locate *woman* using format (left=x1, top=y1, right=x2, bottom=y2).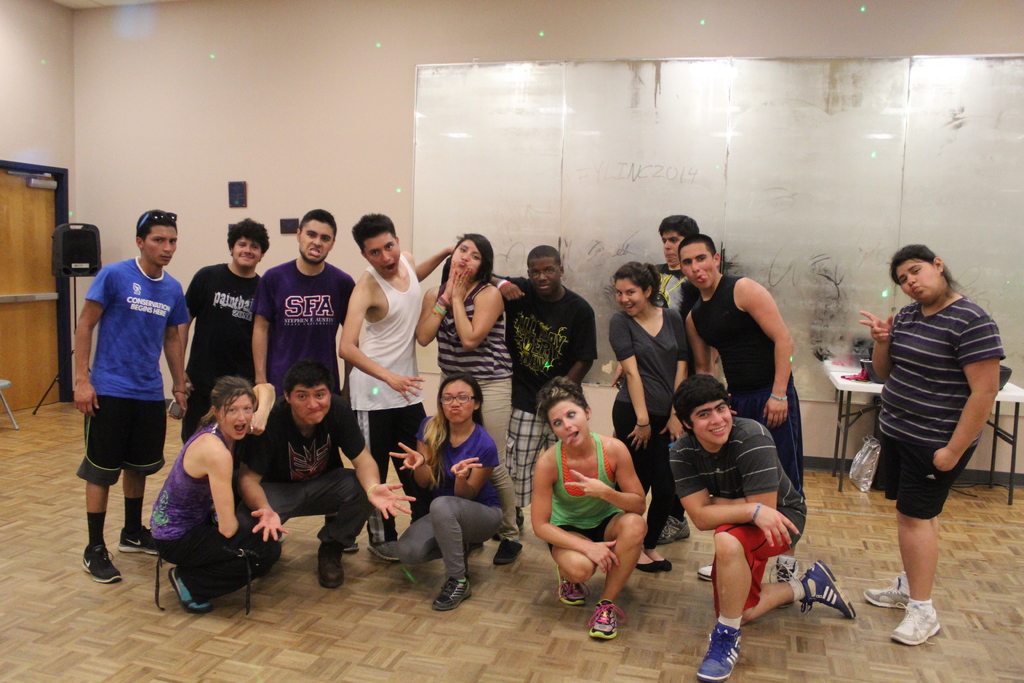
(left=515, top=366, right=656, bottom=627).
